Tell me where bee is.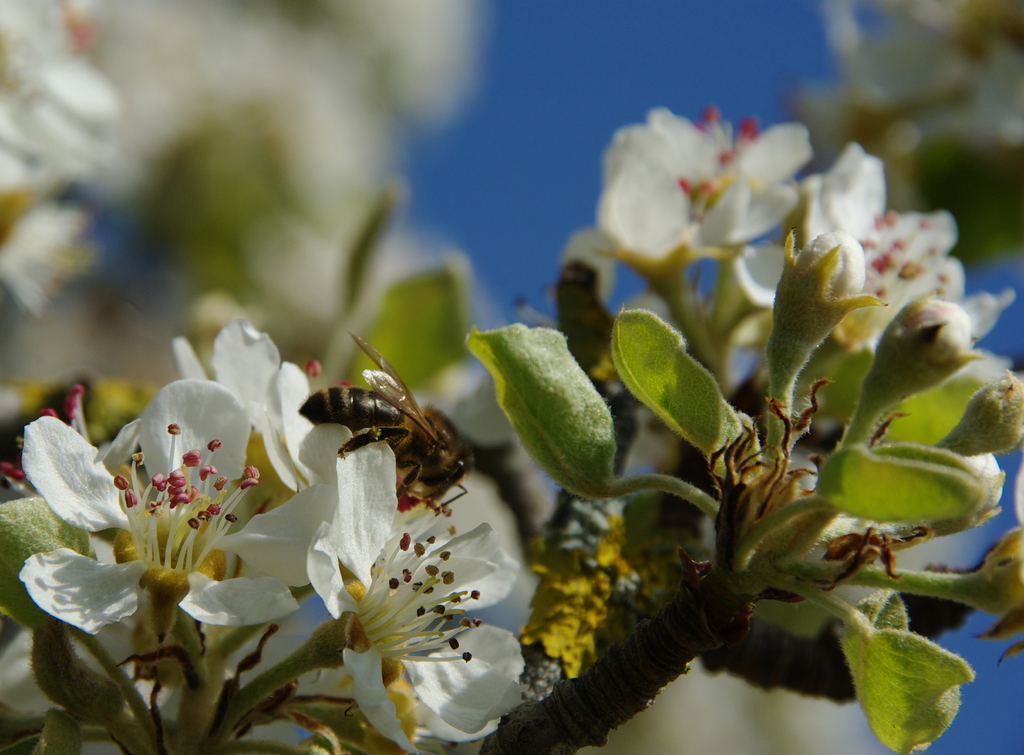
bee is at [x1=313, y1=362, x2=473, y2=529].
